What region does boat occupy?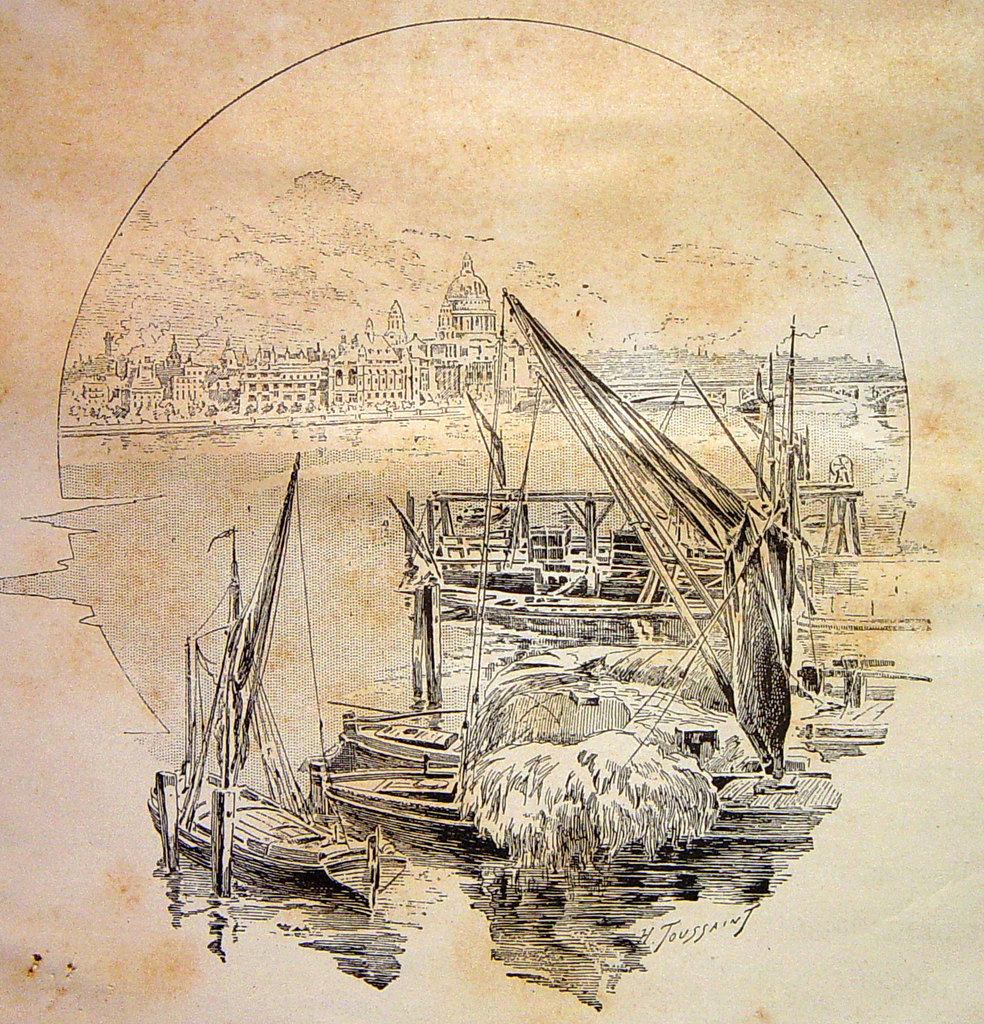
pyautogui.locateOnScreen(151, 453, 415, 907).
